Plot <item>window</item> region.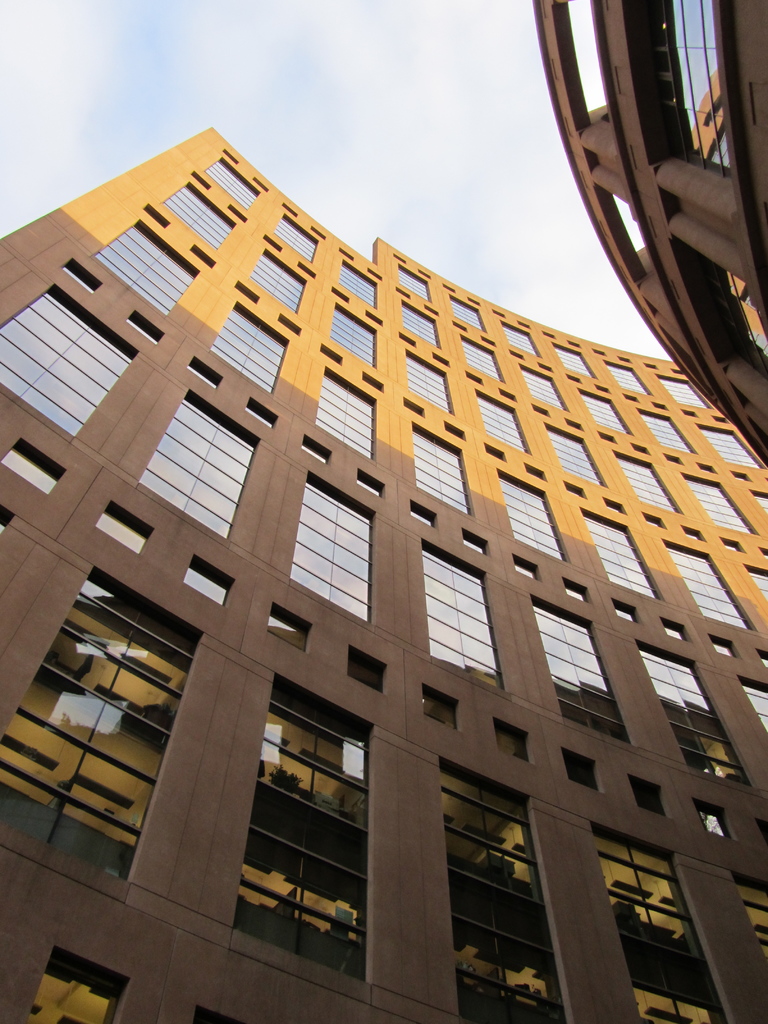
Plotted at rect(388, 252, 428, 302).
